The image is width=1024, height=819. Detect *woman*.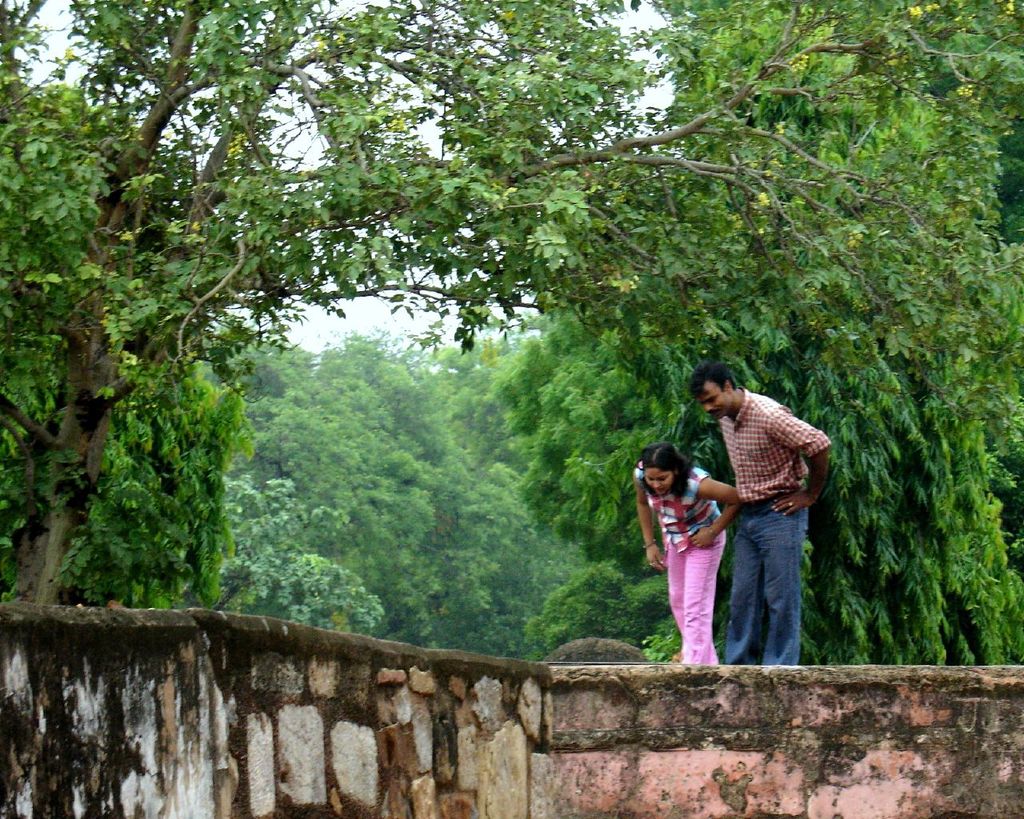
Detection: box=[636, 440, 744, 669].
